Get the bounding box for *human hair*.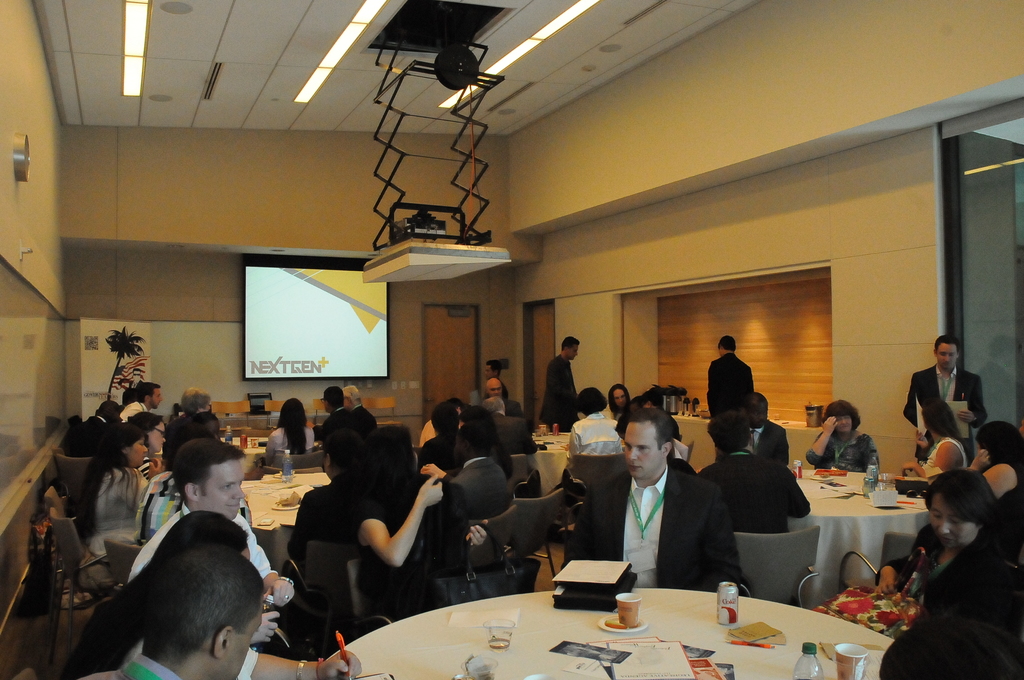
(x1=61, y1=508, x2=251, y2=672).
